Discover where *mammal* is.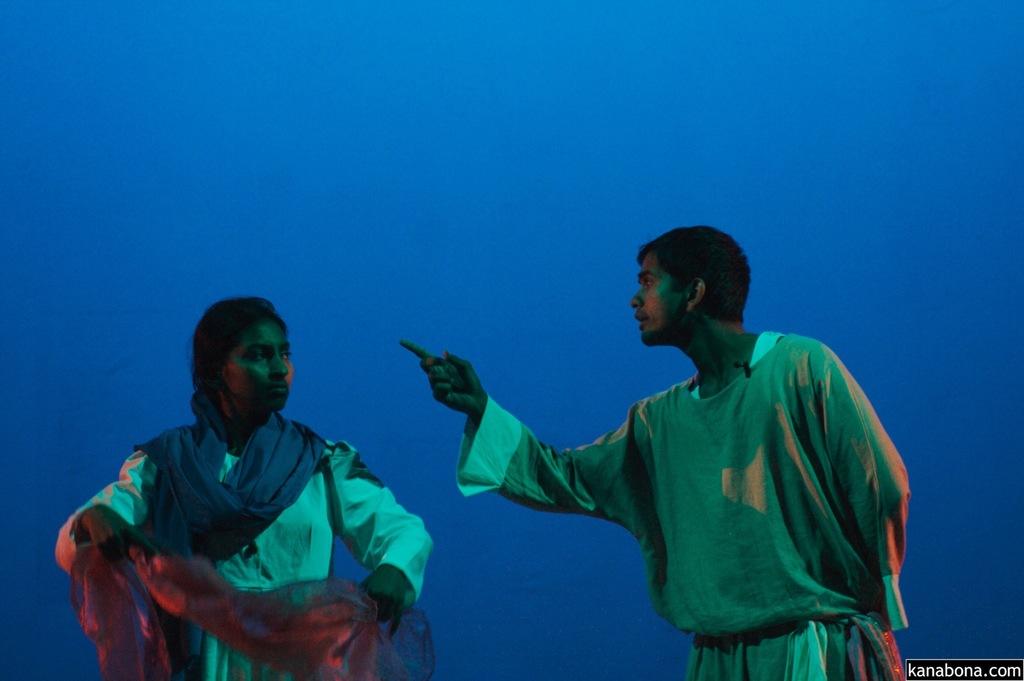
Discovered at Rect(402, 225, 913, 679).
